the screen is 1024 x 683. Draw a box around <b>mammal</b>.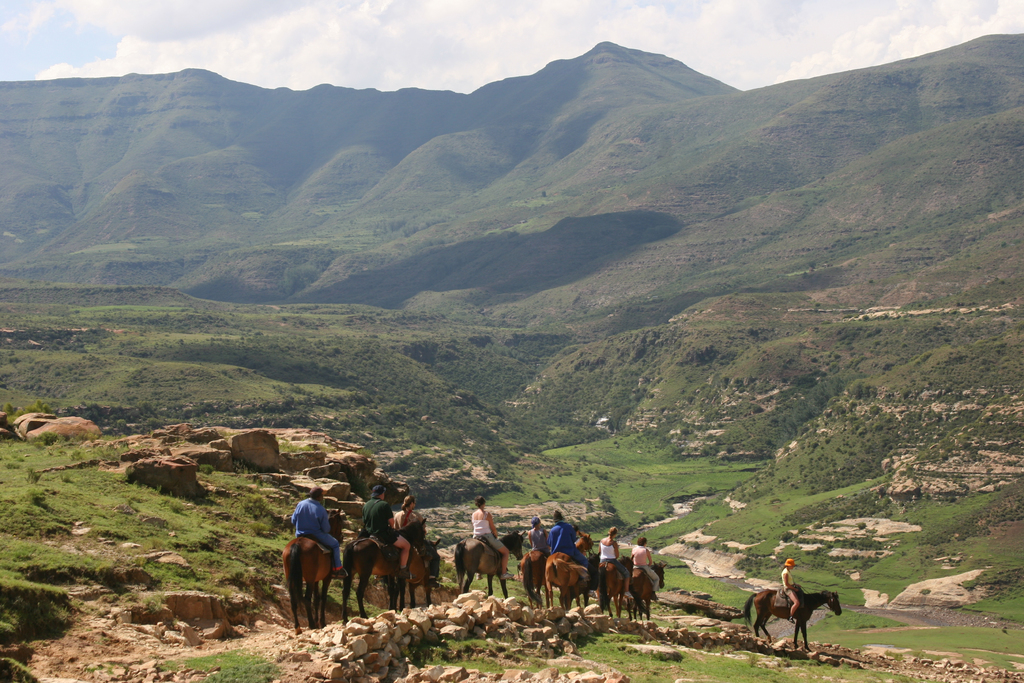
x1=526, y1=543, x2=547, y2=604.
